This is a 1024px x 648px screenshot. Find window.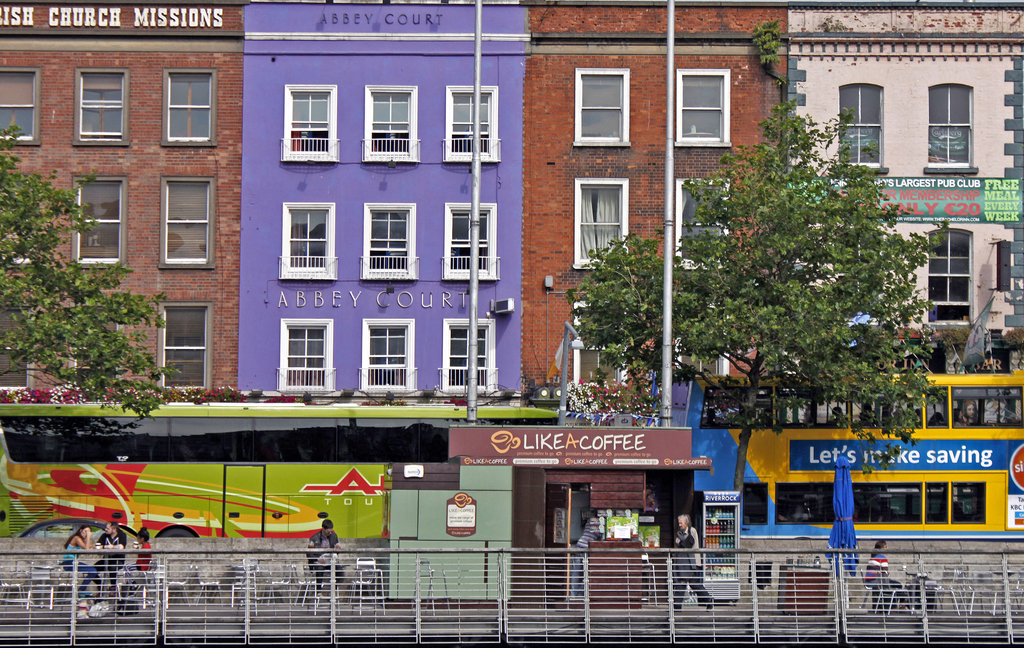
Bounding box: bbox(680, 179, 724, 267).
